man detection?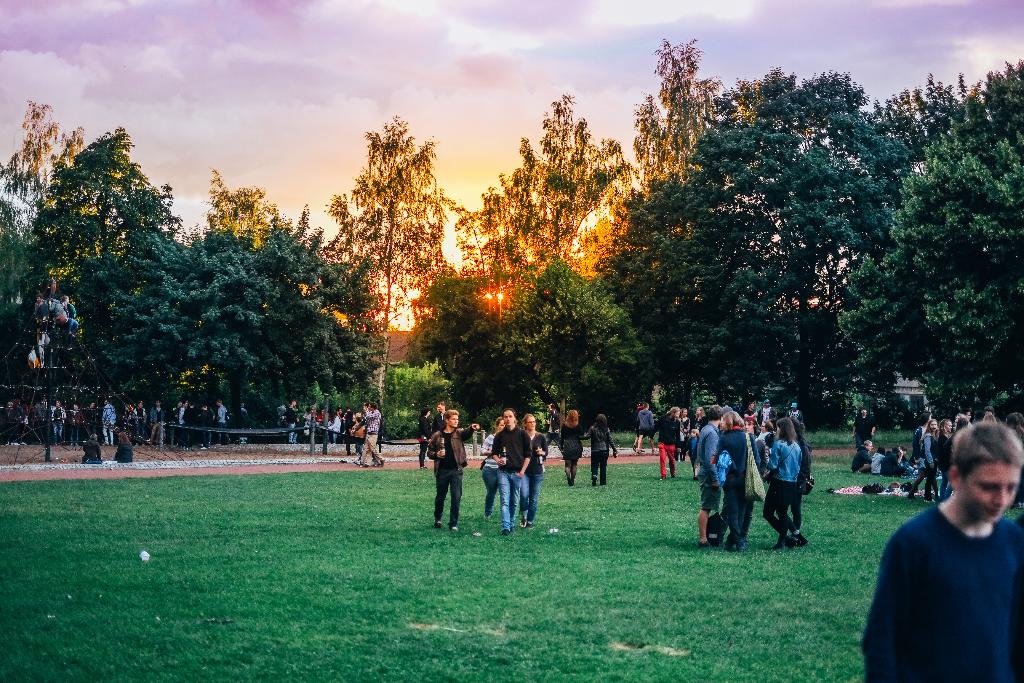
(x1=629, y1=399, x2=657, y2=456)
